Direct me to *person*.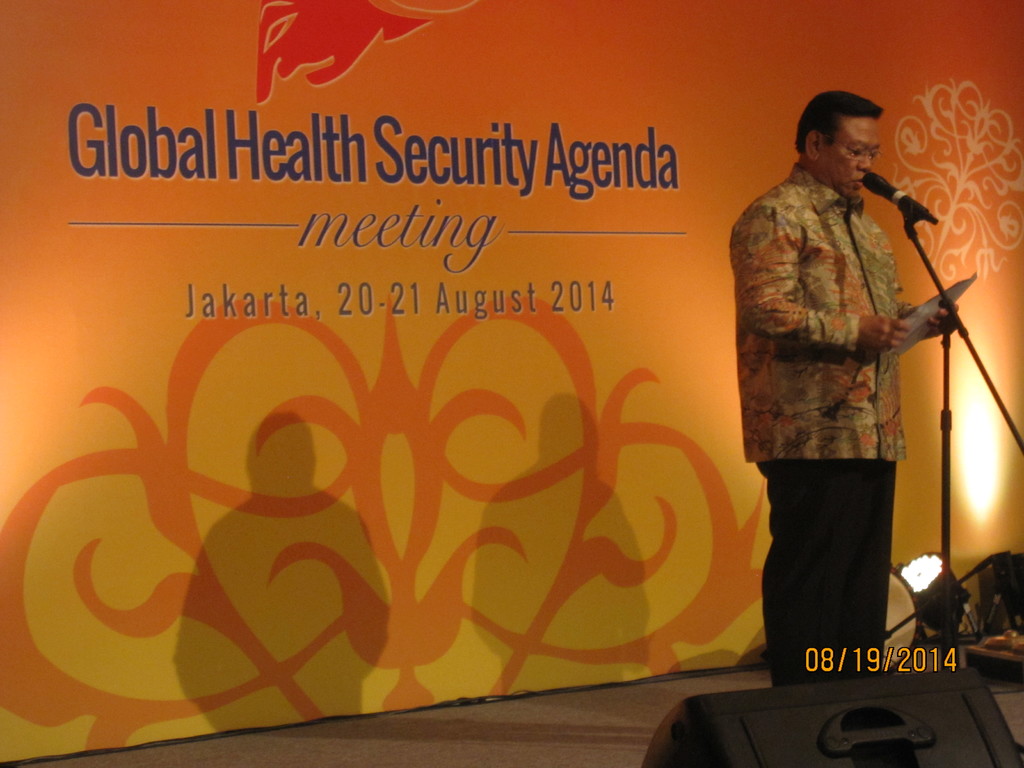
Direction: left=729, top=90, right=959, bottom=688.
